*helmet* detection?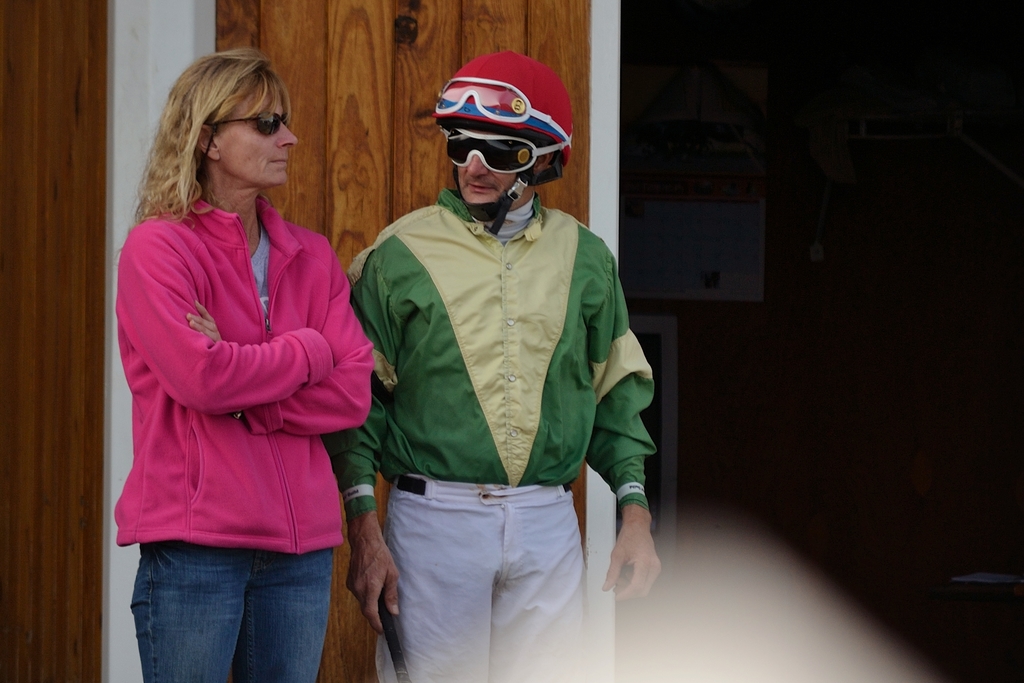
crop(419, 67, 563, 213)
